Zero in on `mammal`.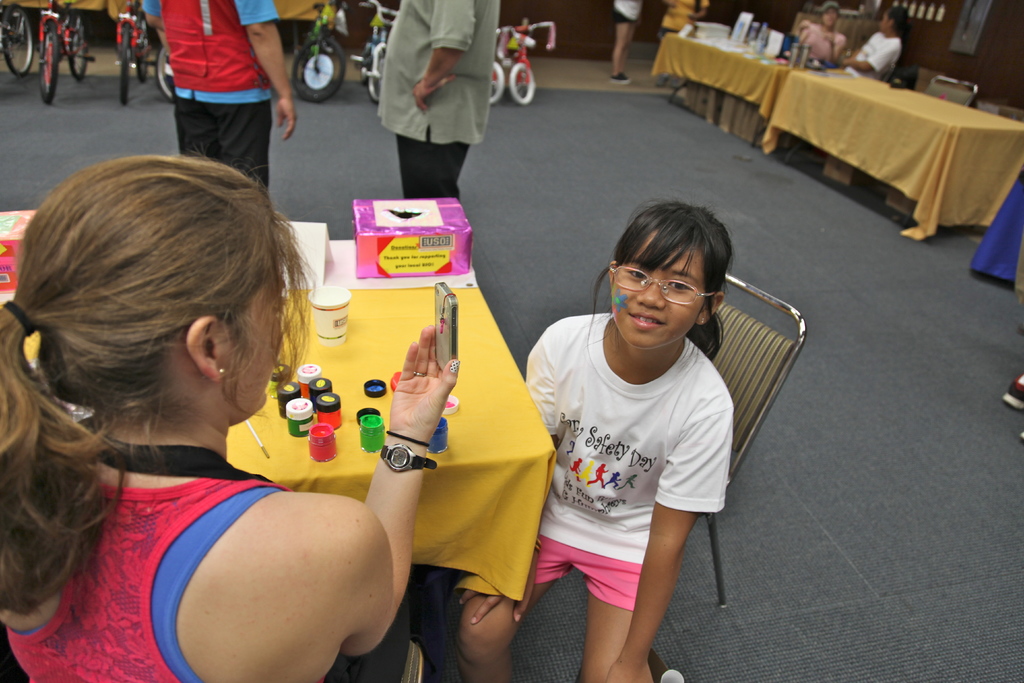
Zeroed in: crop(4, 128, 465, 664).
